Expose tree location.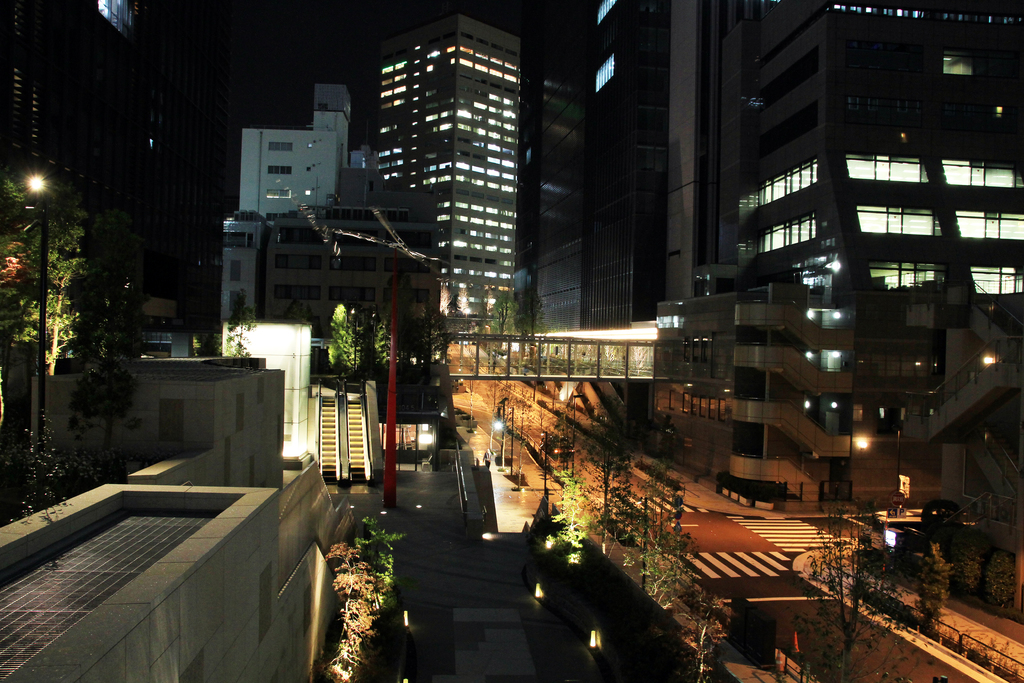
Exposed at [941, 541, 985, 602].
